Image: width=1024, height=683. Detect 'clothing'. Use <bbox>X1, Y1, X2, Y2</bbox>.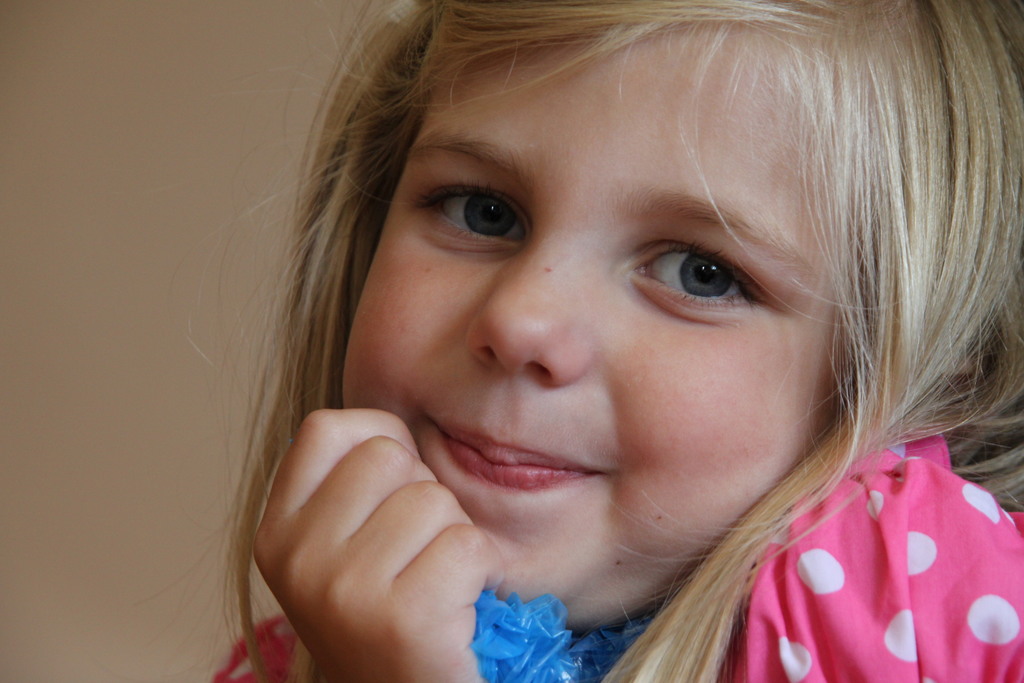
<bbox>211, 431, 1023, 682</bbox>.
